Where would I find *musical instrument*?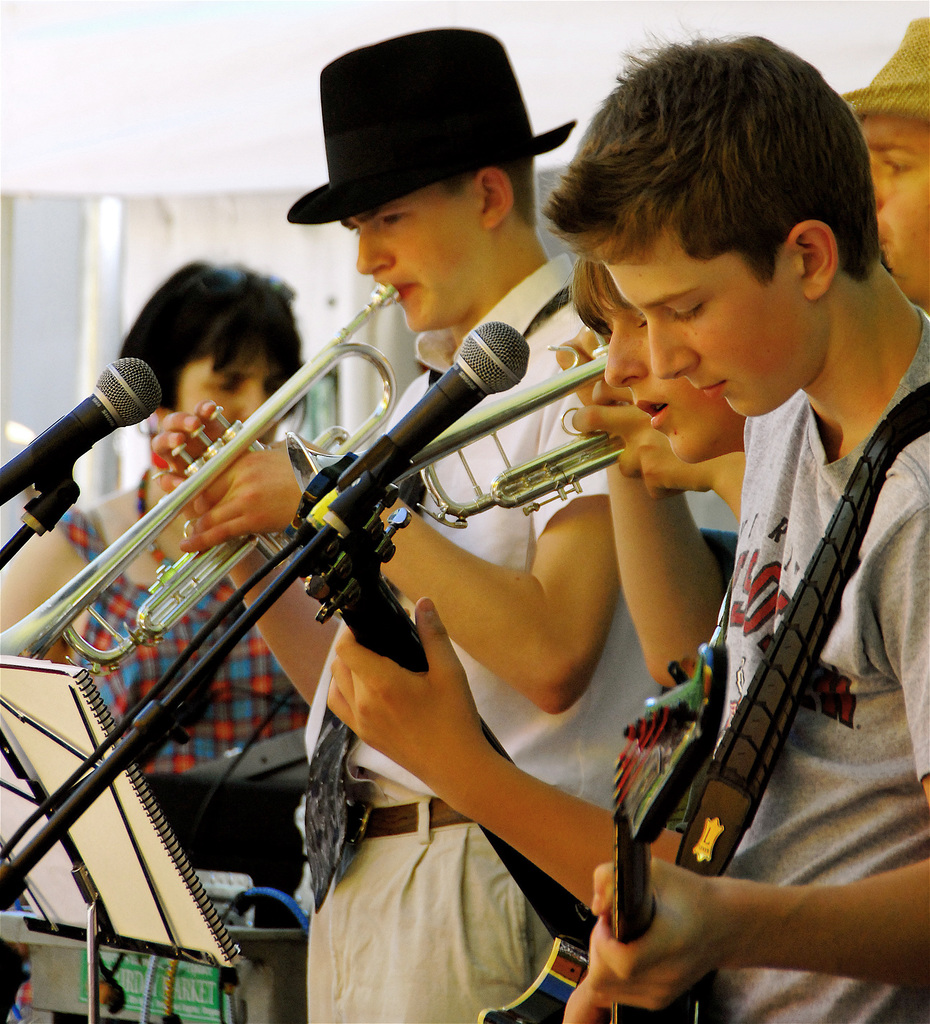
At (left=473, top=634, right=739, bottom=1023).
